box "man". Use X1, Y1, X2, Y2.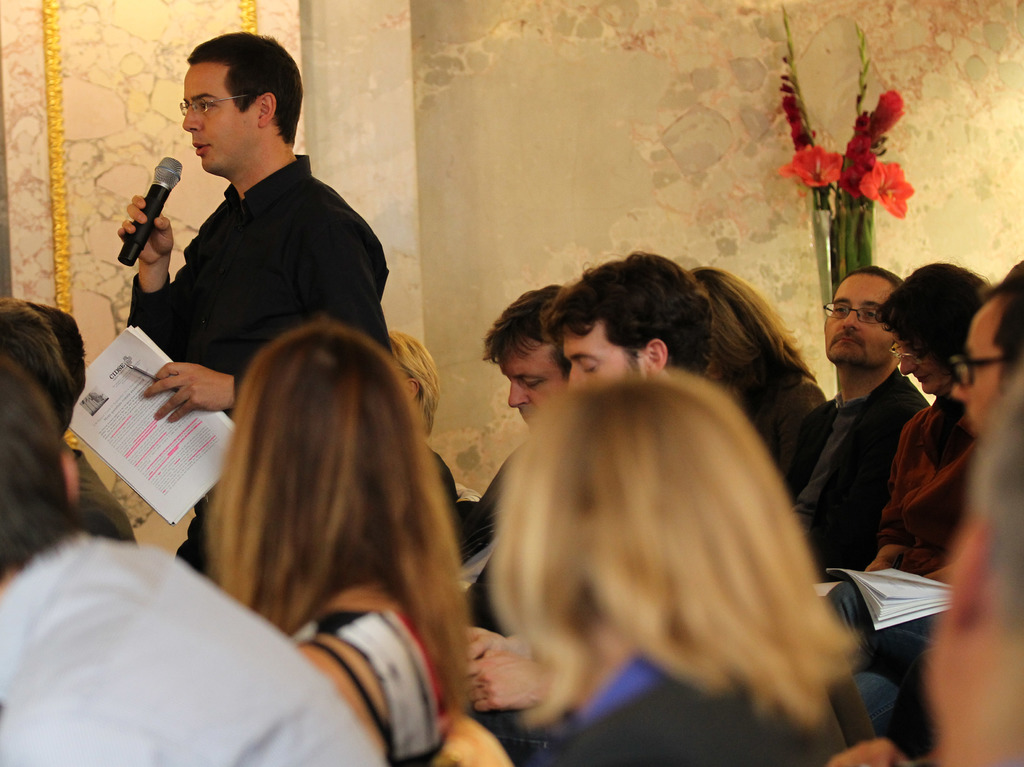
29, 300, 141, 547.
